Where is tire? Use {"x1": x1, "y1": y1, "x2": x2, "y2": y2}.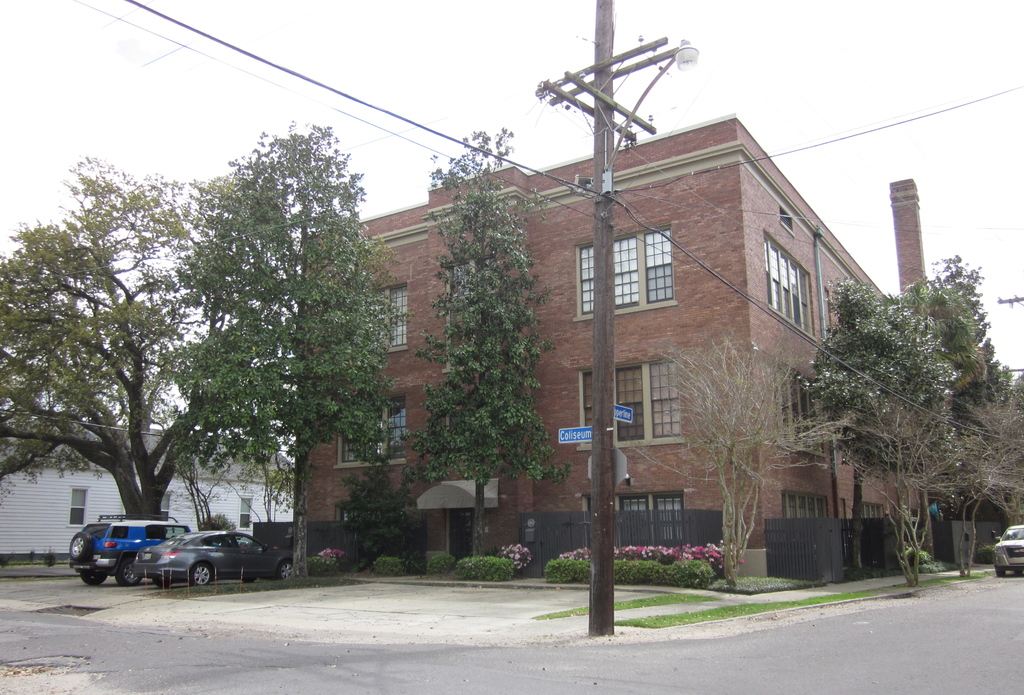
{"x1": 69, "y1": 533, "x2": 93, "y2": 562}.
